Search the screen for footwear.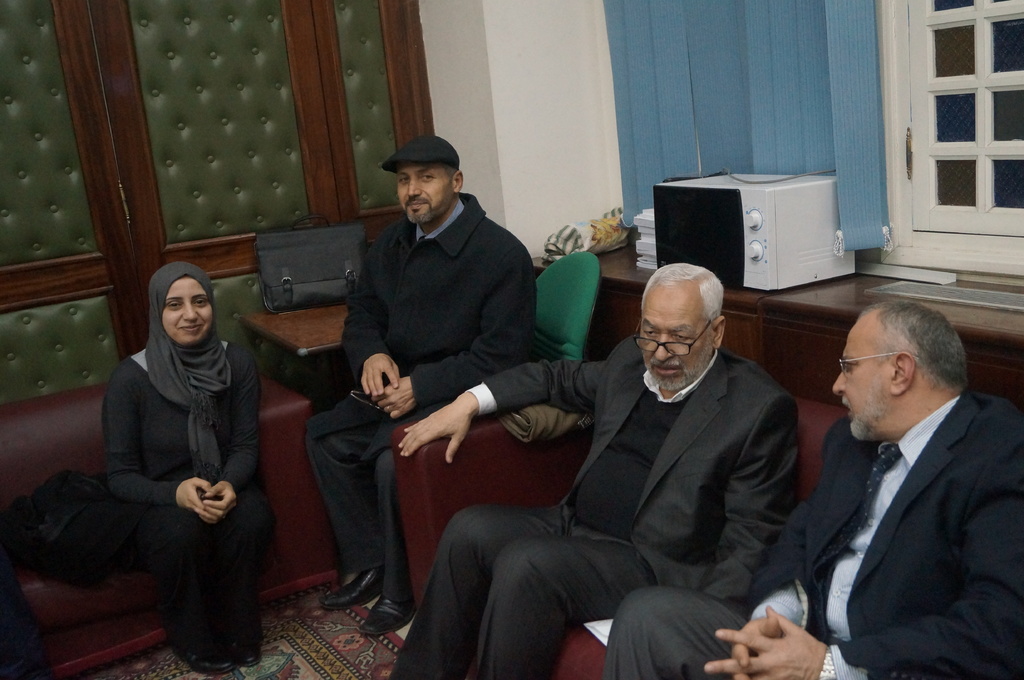
Found at rect(316, 567, 383, 605).
